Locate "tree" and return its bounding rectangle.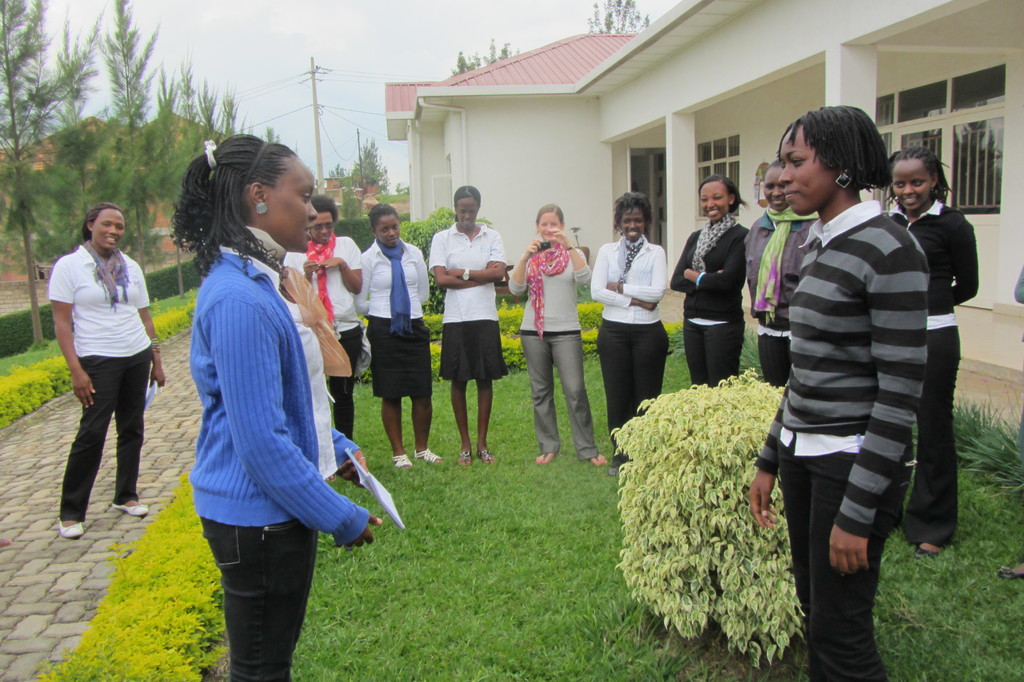
(584,0,643,34).
